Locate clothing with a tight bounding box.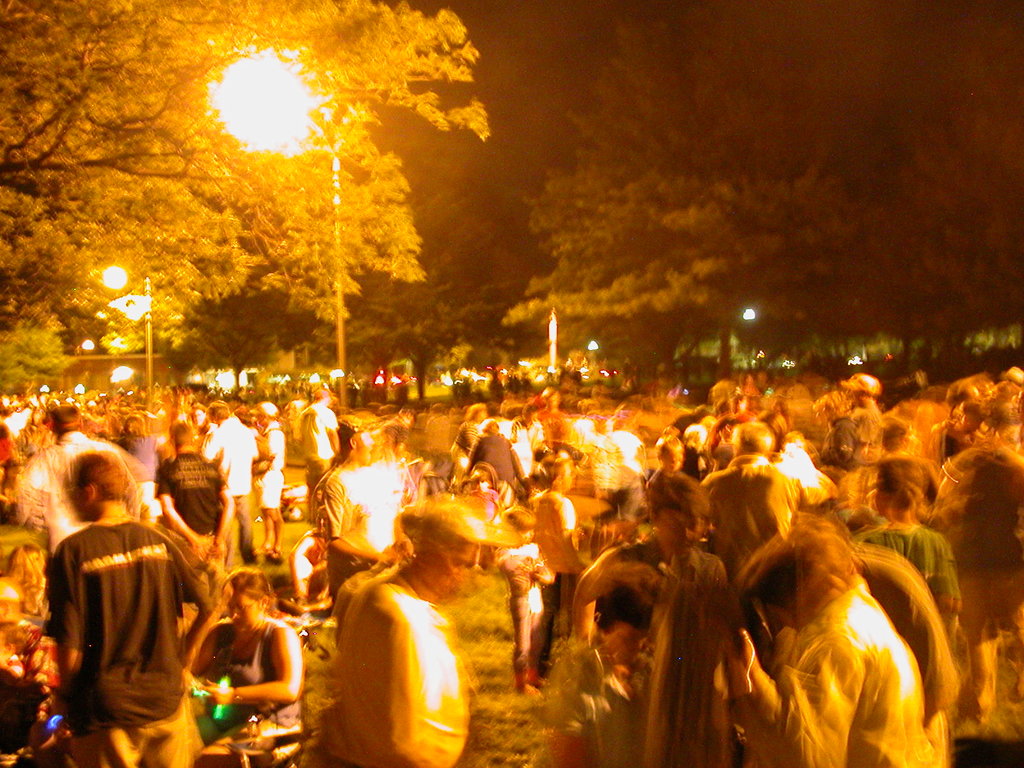
<region>529, 400, 569, 467</region>.
